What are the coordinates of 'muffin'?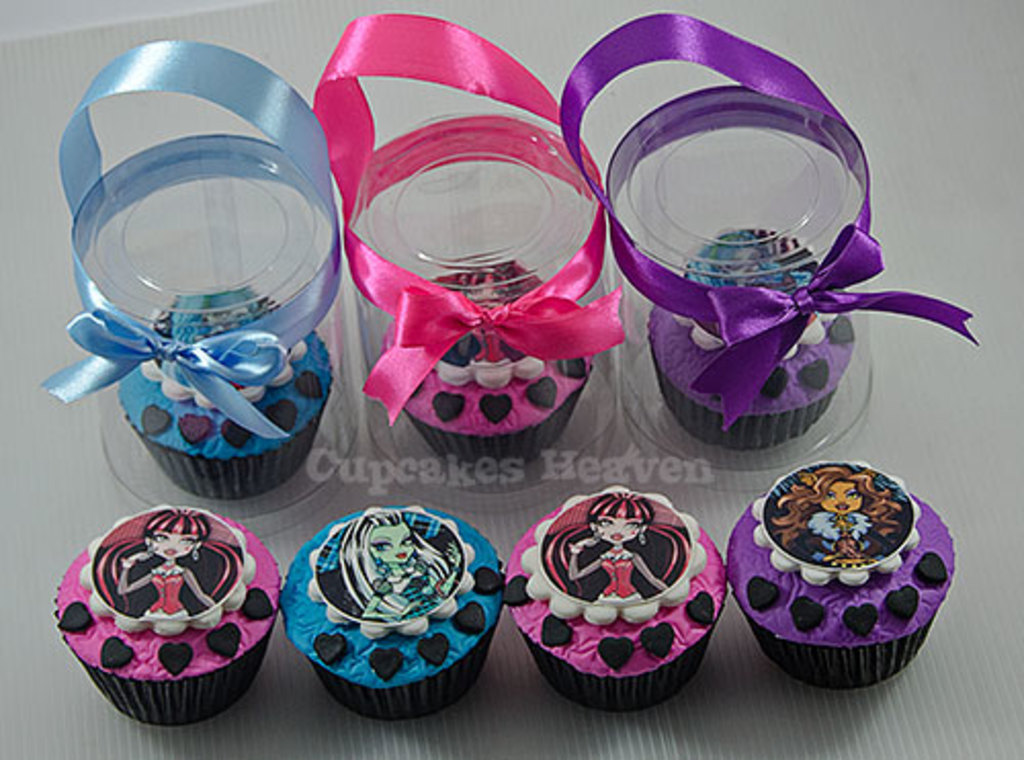
region(377, 260, 592, 471).
